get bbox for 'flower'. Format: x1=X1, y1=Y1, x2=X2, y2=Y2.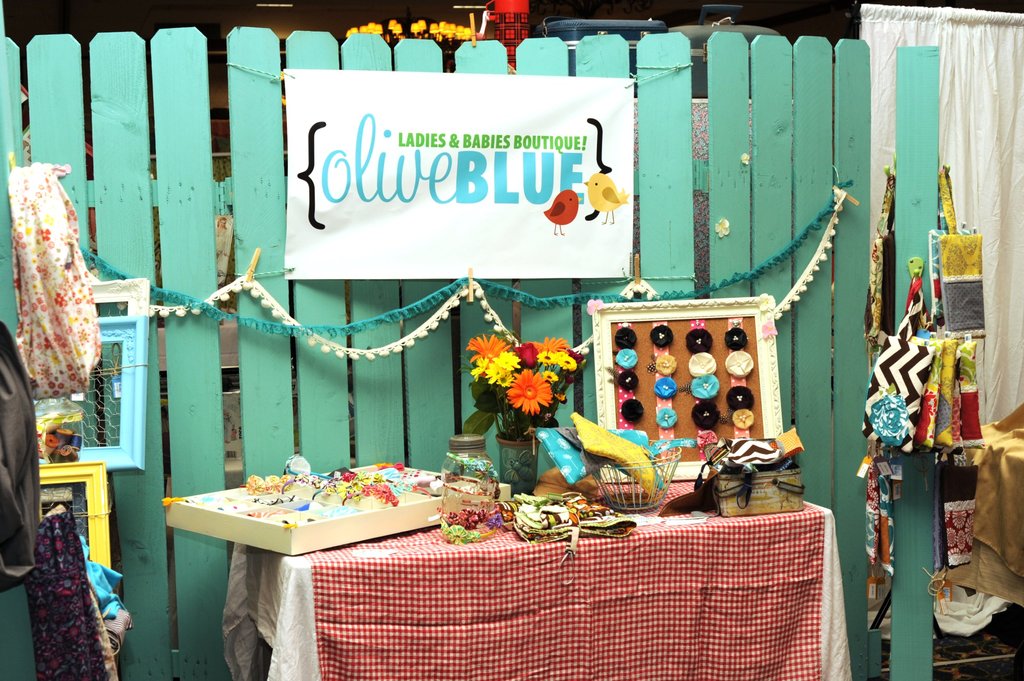
x1=495, y1=370, x2=513, y2=388.
